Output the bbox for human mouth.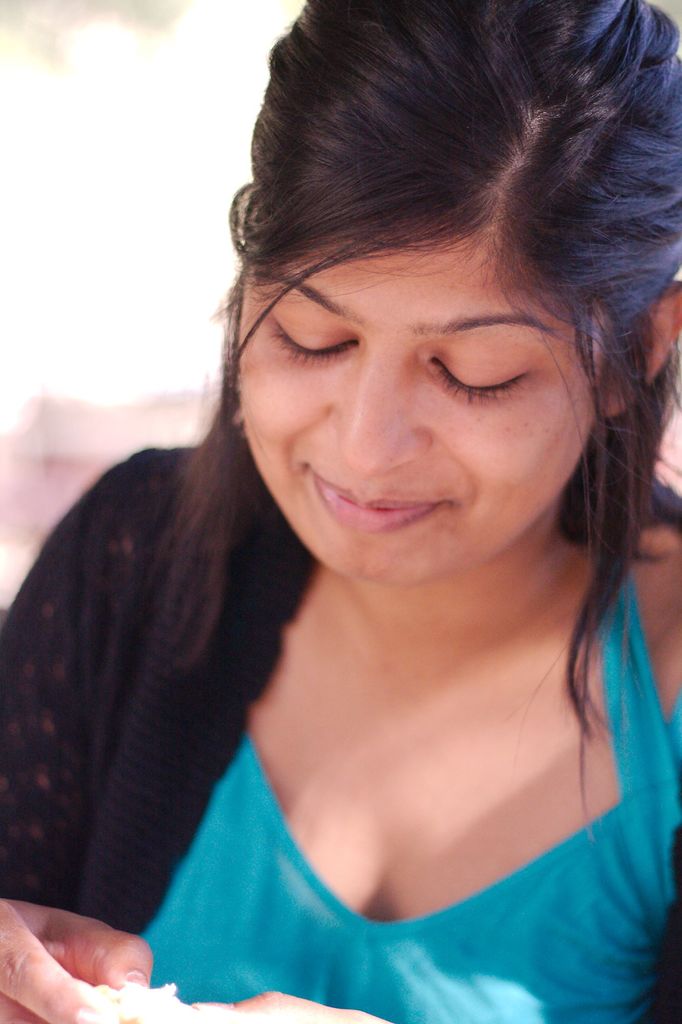
crop(309, 471, 450, 527).
